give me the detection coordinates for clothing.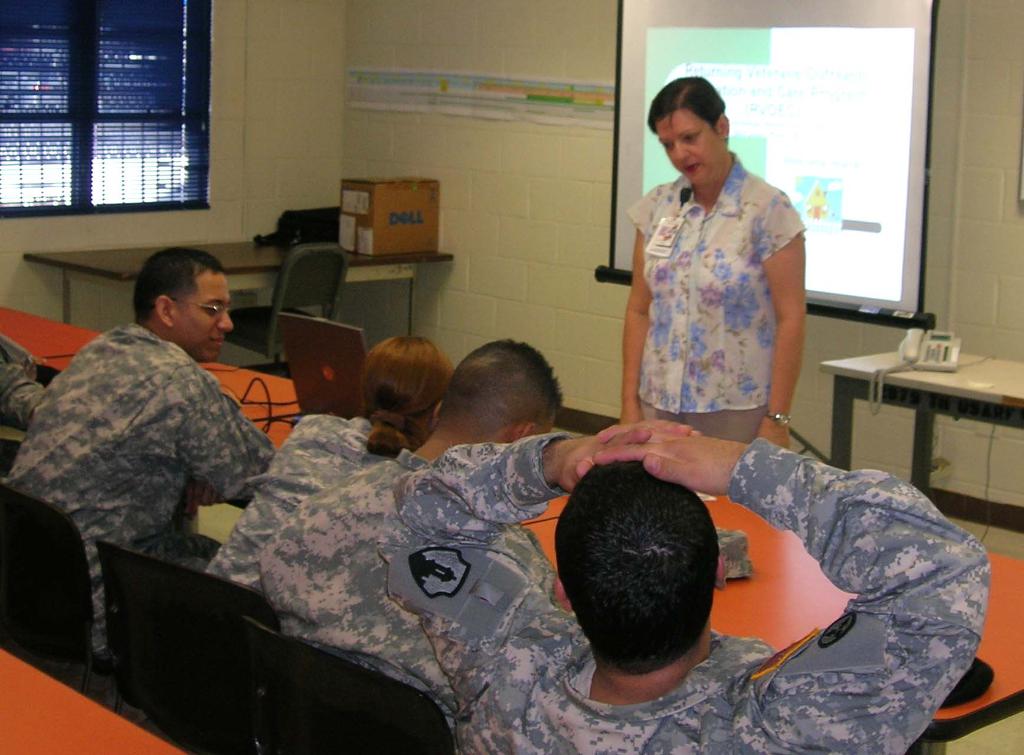
locate(621, 148, 806, 443).
